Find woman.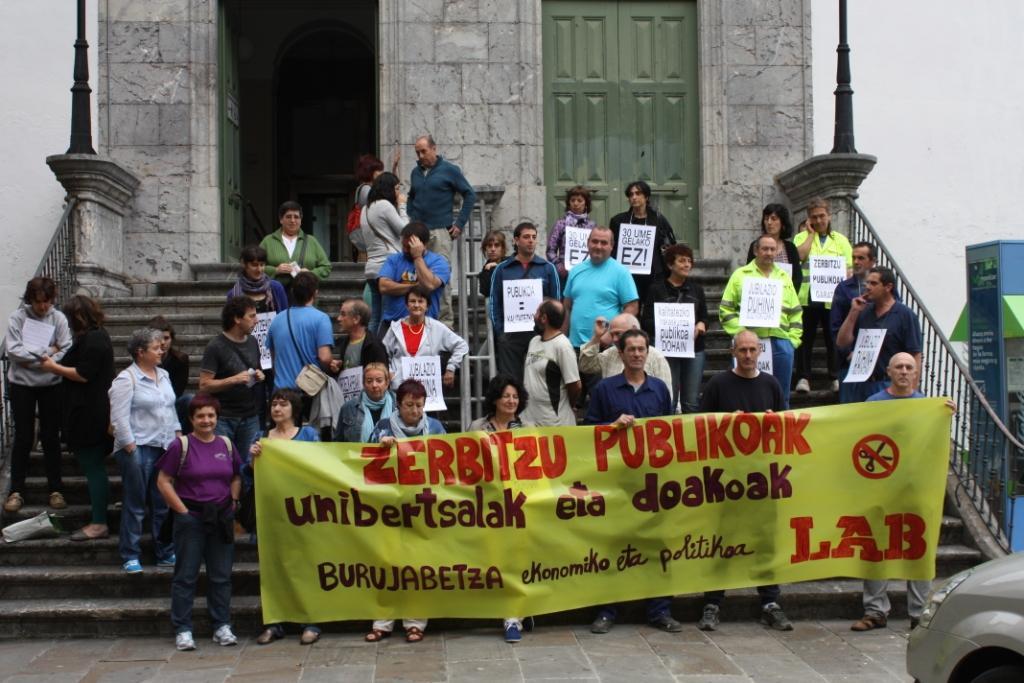
{"x1": 460, "y1": 375, "x2": 536, "y2": 642}.
